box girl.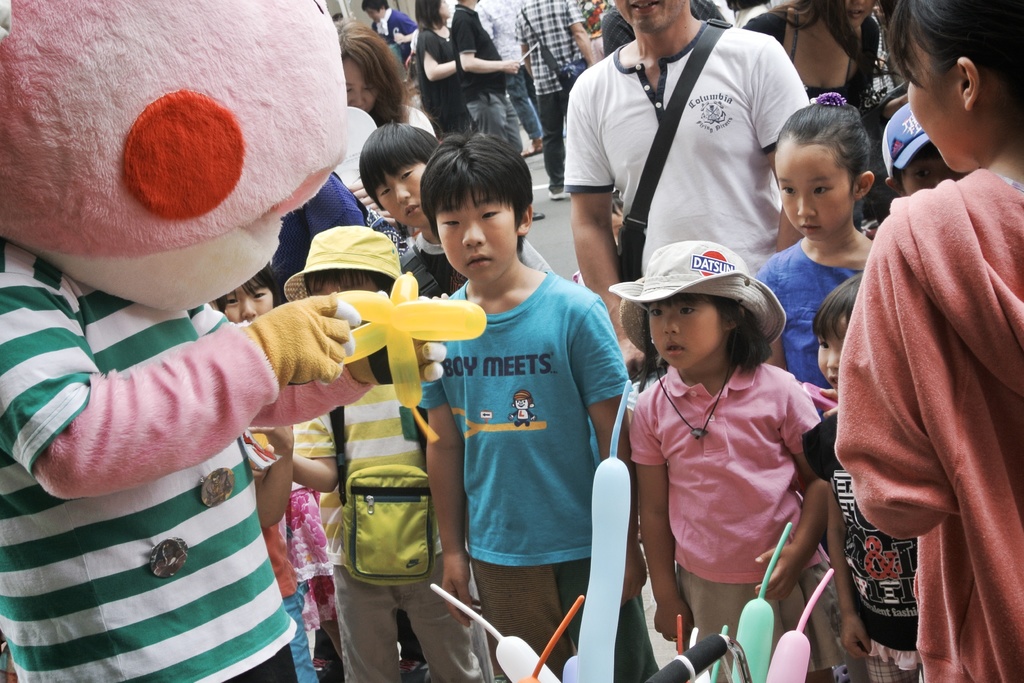
l=748, t=94, r=875, b=386.
